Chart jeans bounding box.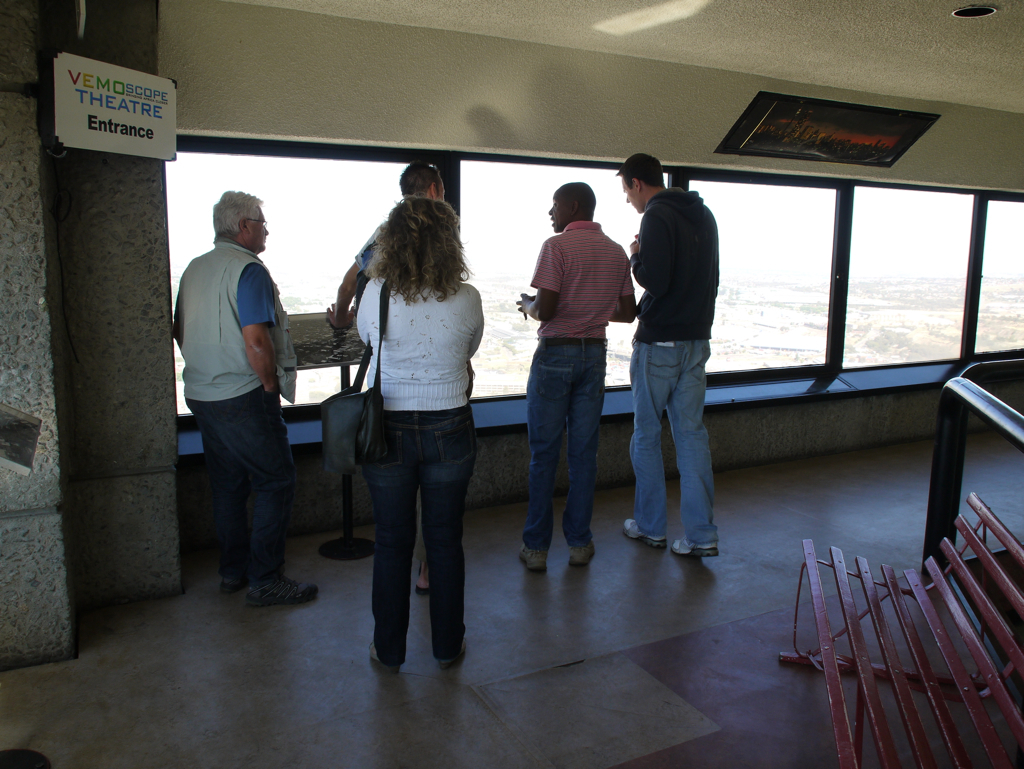
Charted: bbox=(183, 399, 295, 584).
